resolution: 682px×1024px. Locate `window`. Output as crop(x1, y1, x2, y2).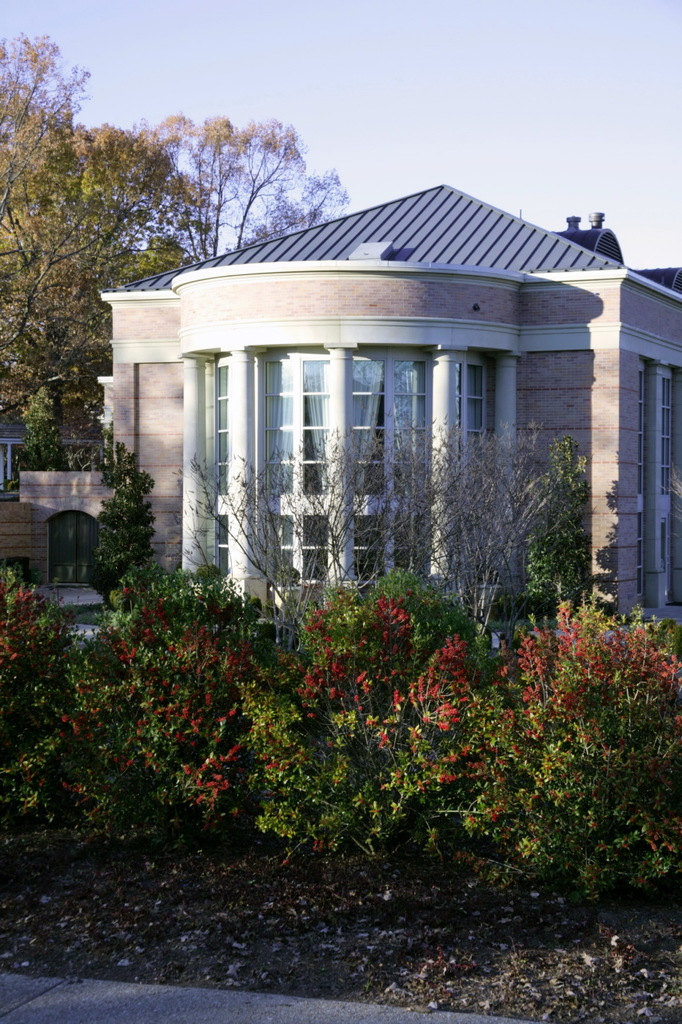
crop(259, 350, 328, 581).
